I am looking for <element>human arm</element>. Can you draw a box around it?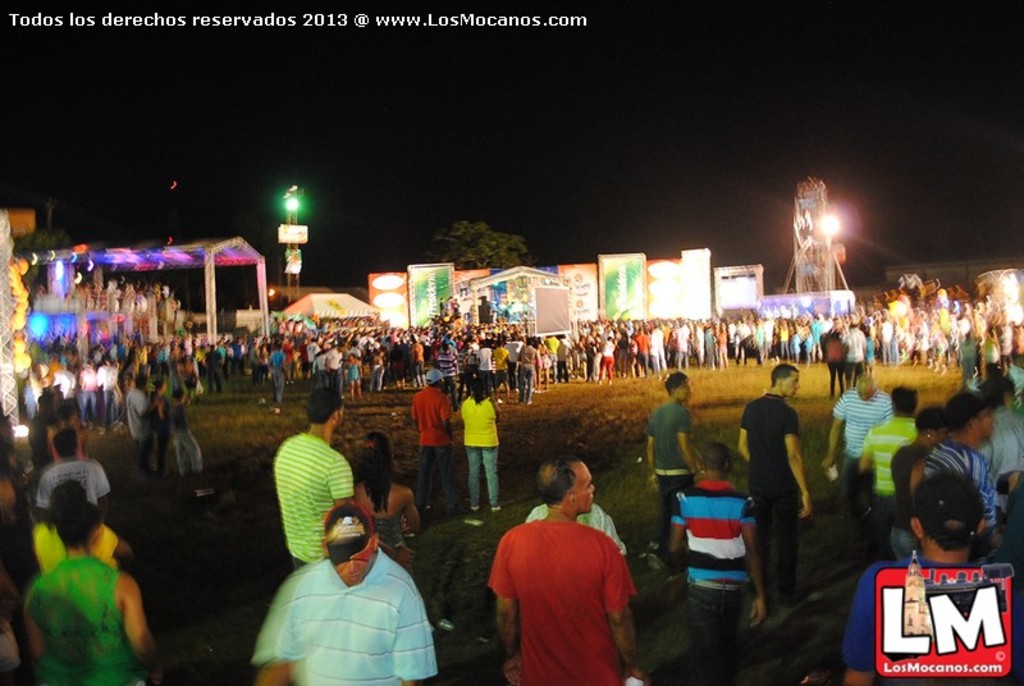
Sure, the bounding box is x1=804, y1=333, x2=809, y2=339.
